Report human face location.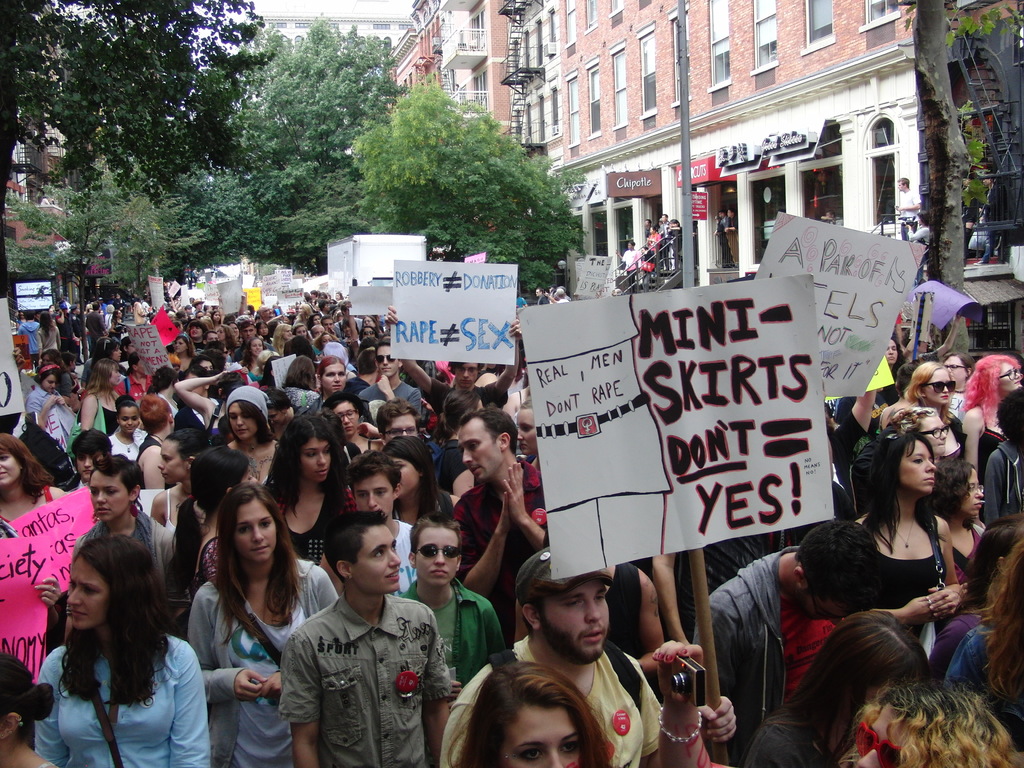
Report: select_region(70, 559, 109, 625).
